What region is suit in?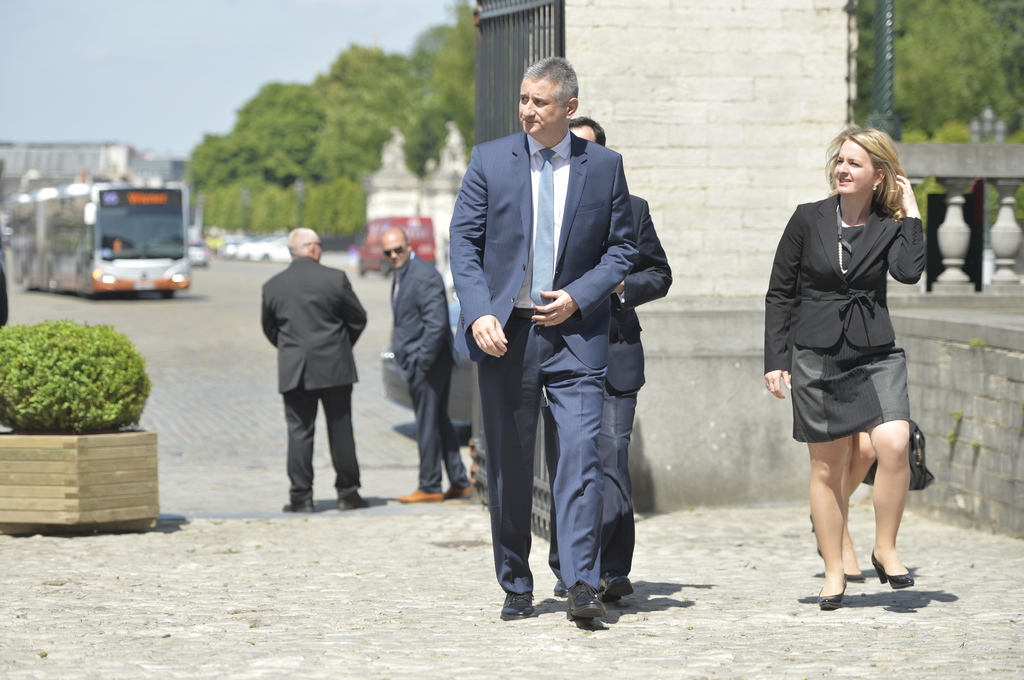
{"x1": 448, "y1": 131, "x2": 639, "y2": 365}.
